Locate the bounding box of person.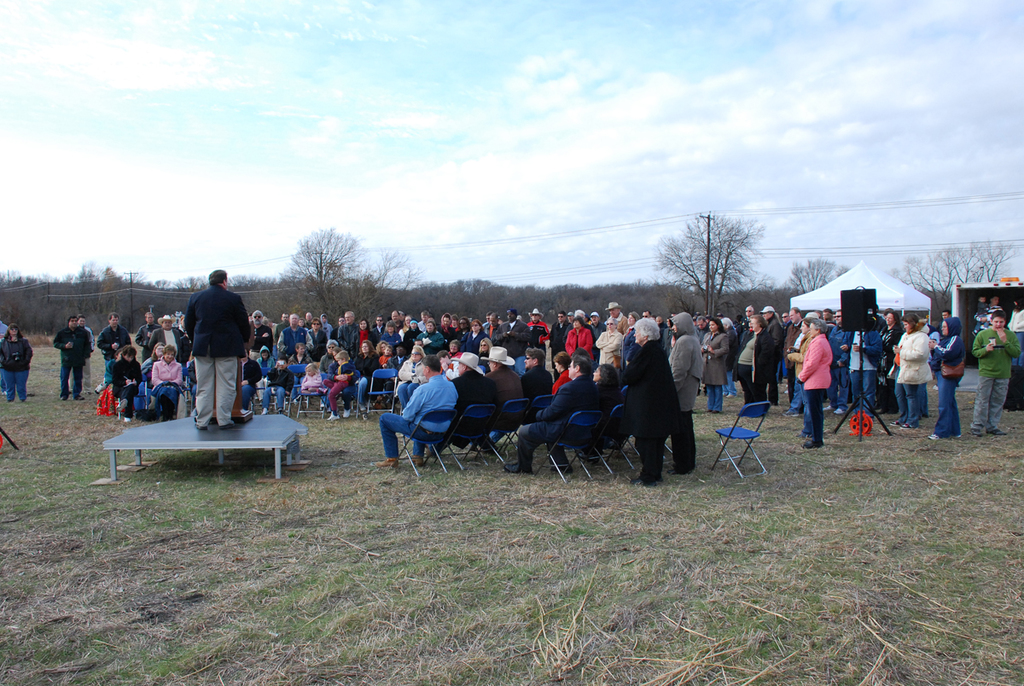
Bounding box: 0 326 34 401.
